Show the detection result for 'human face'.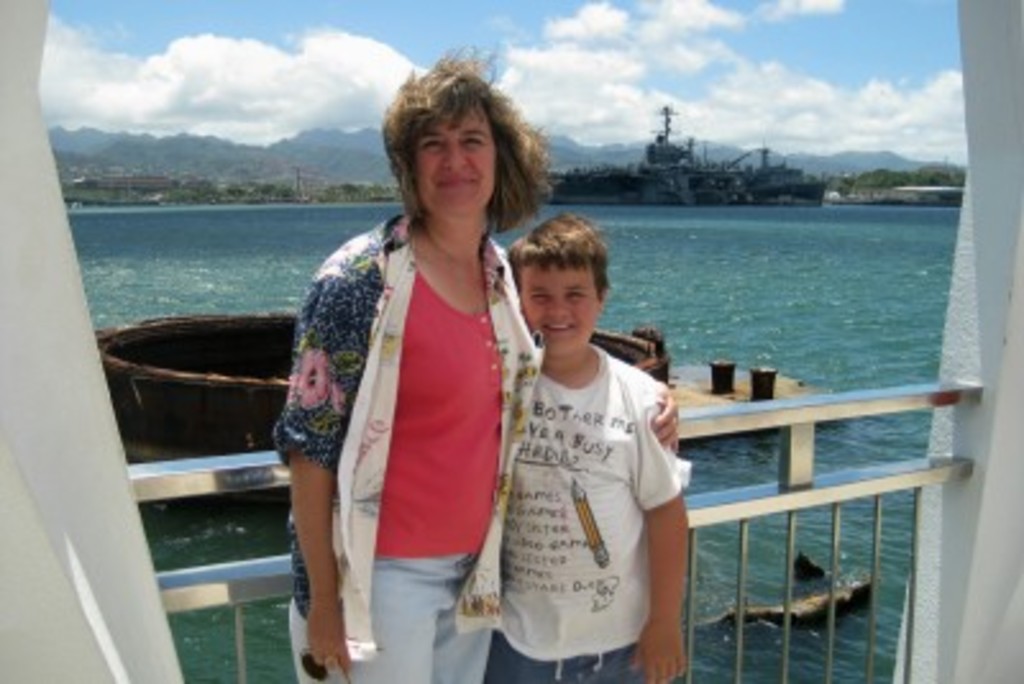
pyautogui.locateOnScreen(517, 259, 602, 346).
